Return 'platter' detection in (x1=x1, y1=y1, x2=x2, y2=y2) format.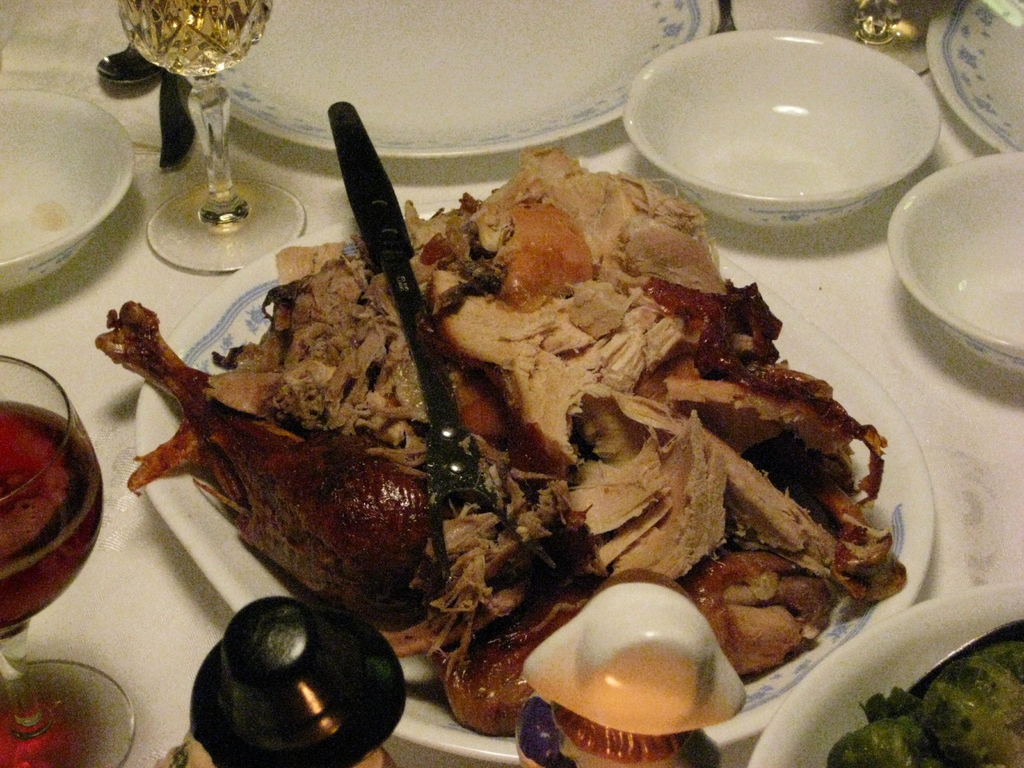
(x1=928, y1=0, x2=1023, y2=147).
